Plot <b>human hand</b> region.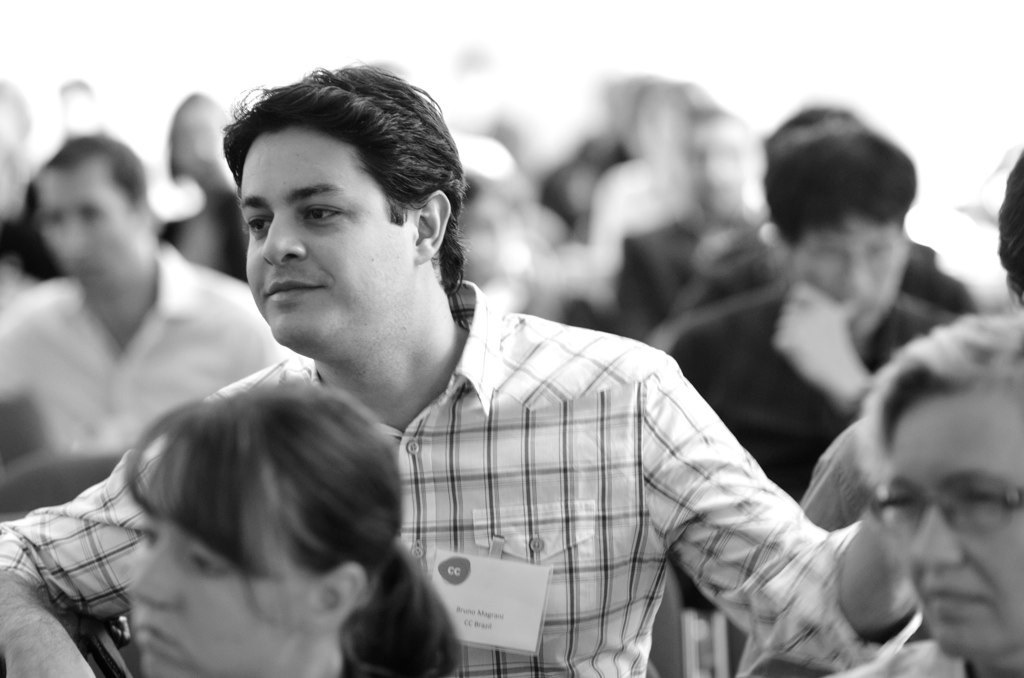
Plotted at select_region(3, 643, 97, 677).
